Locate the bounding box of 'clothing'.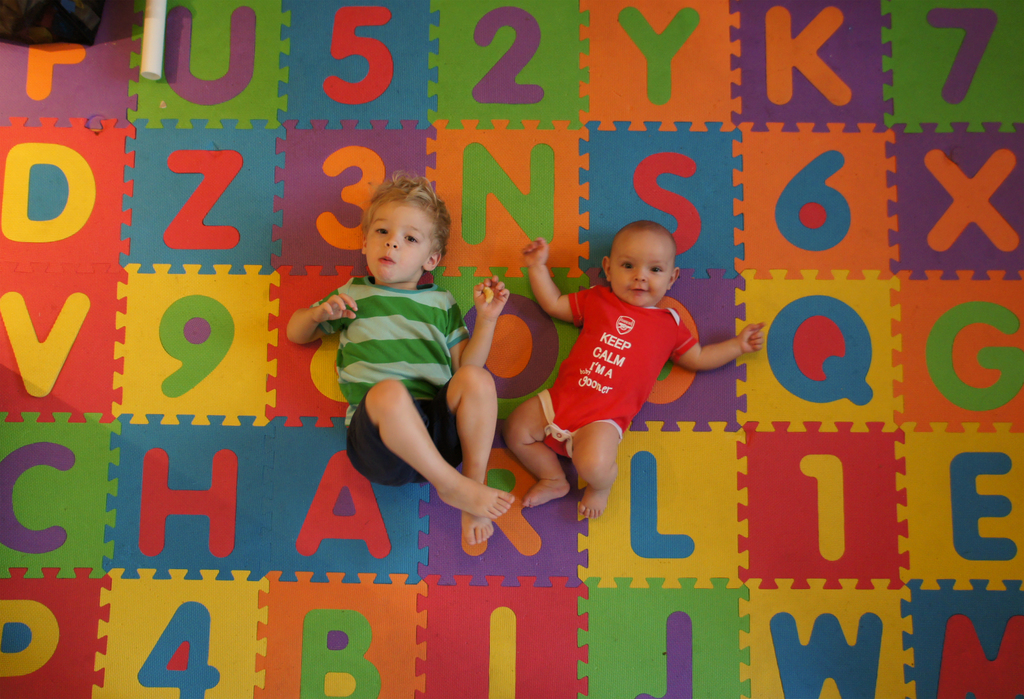
Bounding box: {"x1": 537, "y1": 282, "x2": 694, "y2": 456}.
